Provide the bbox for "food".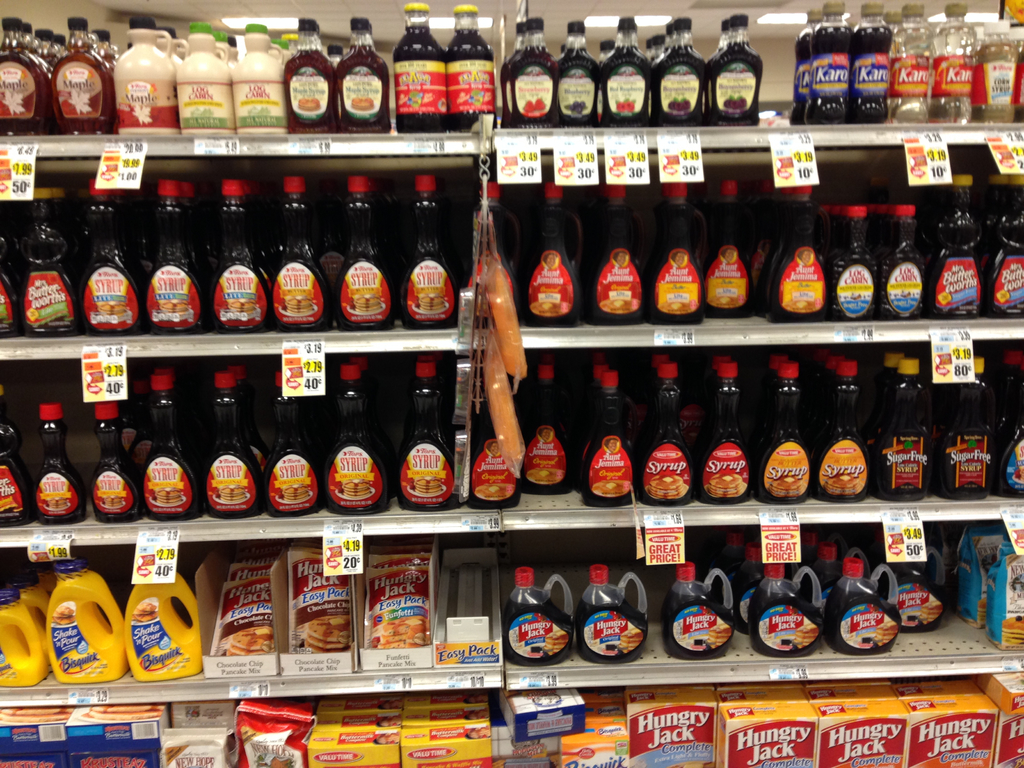
[x1=538, y1=300, x2=561, y2=316].
